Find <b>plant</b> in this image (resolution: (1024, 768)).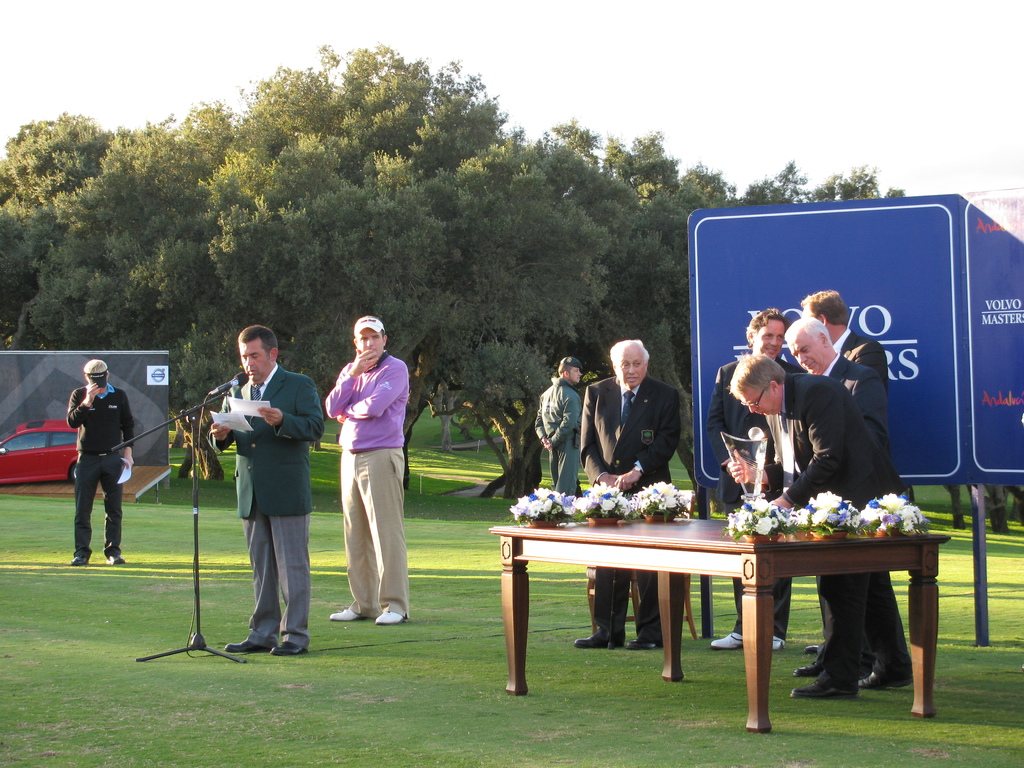
select_region(791, 486, 867, 525).
